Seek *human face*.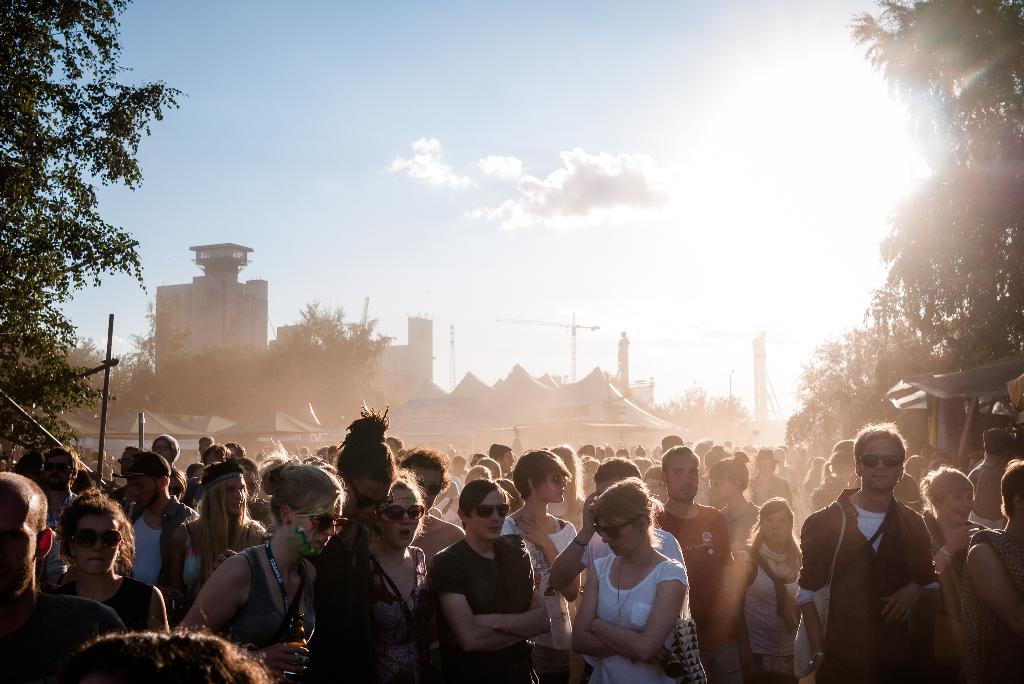
349/482/391/525.
